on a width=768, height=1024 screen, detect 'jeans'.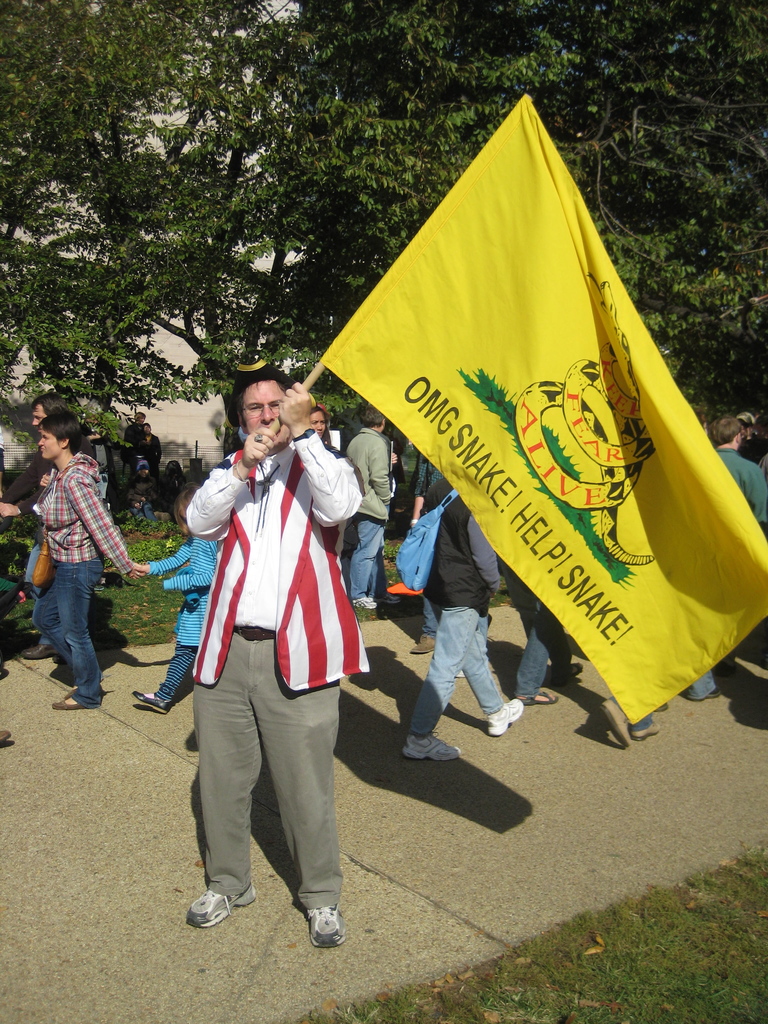
detection(412, 608, 509, 741).
